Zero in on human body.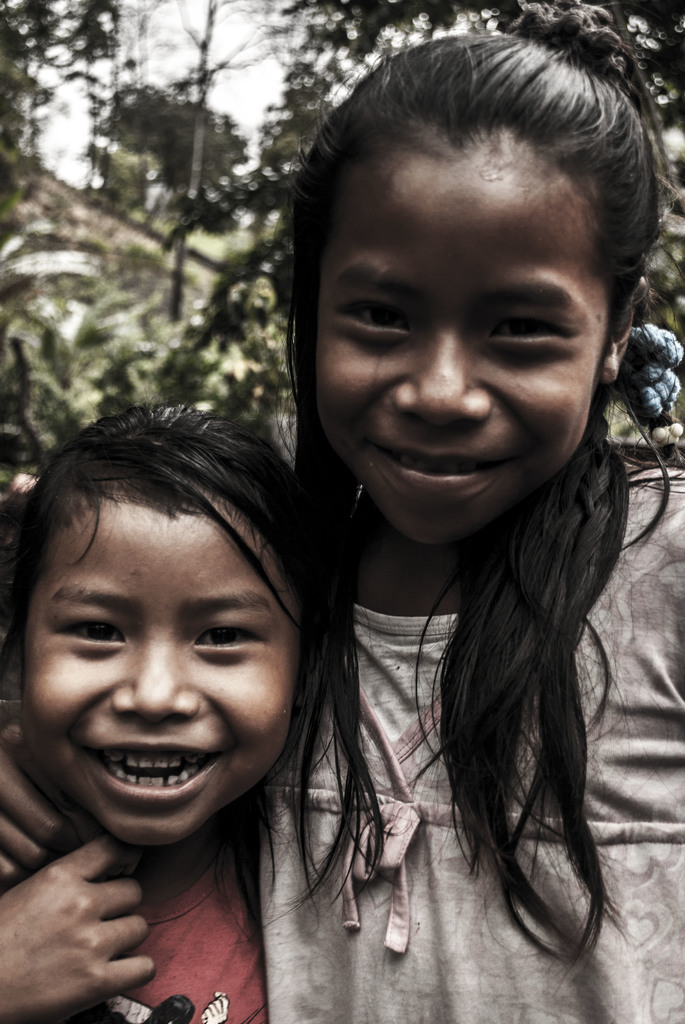
Zeroed in: [0,401,310,1023].
